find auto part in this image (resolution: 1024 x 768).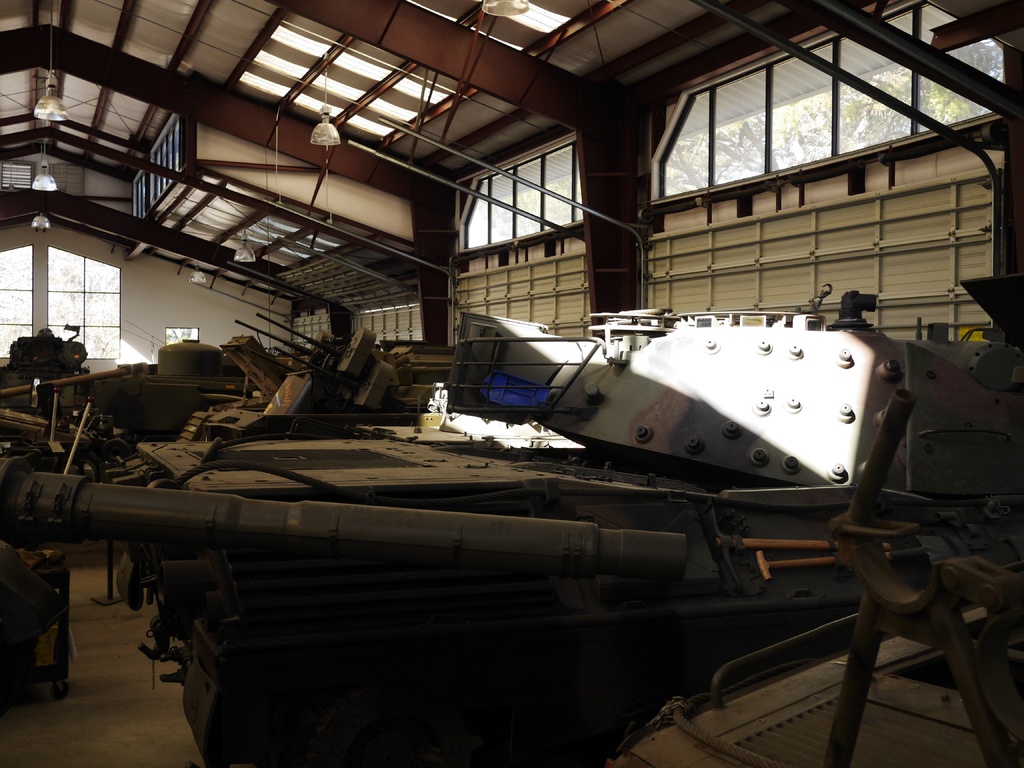
<box>158,339,223,381</box>.
